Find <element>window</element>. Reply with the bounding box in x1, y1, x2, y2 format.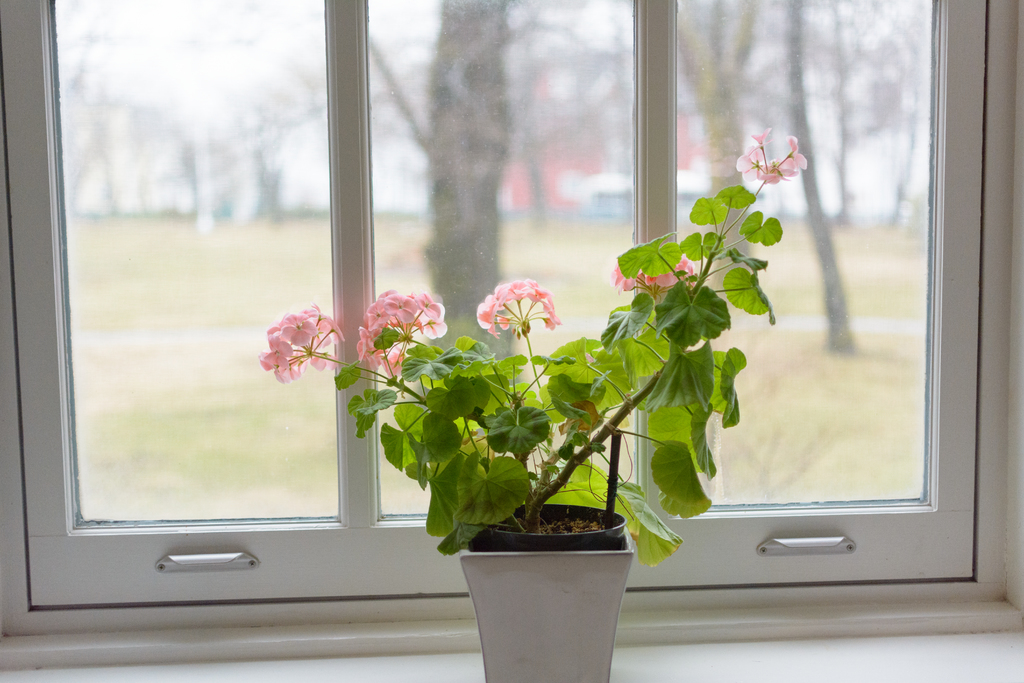
42, 1, 945, 526.
